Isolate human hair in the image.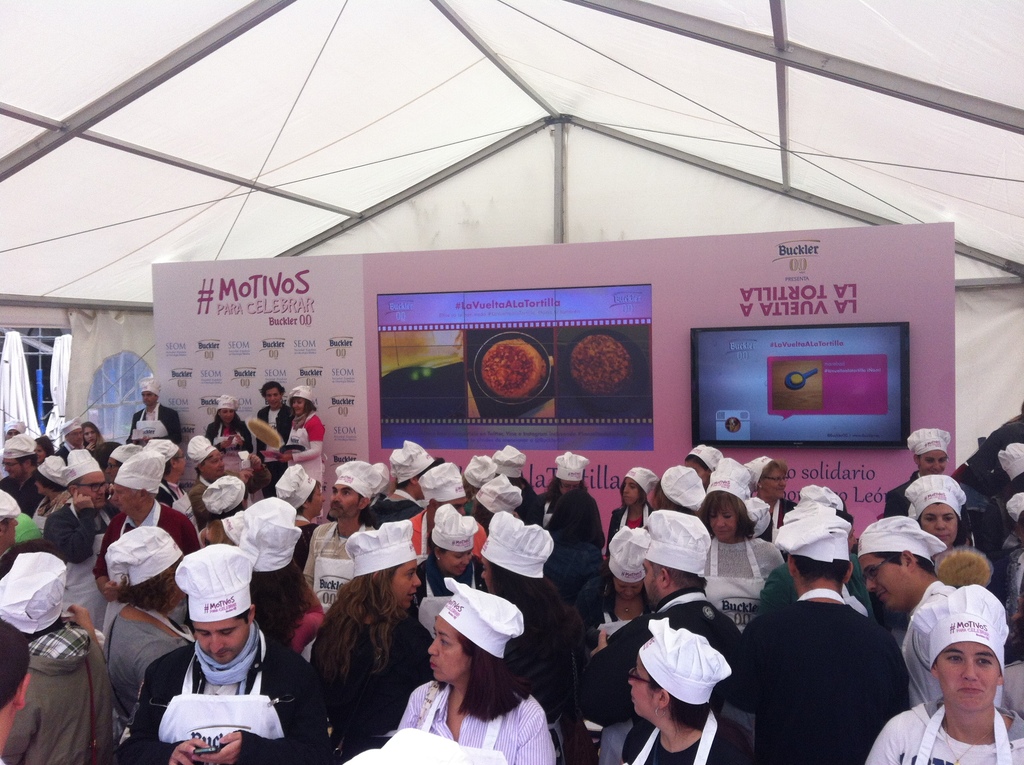
Isolated region: (657,561,707,590).
